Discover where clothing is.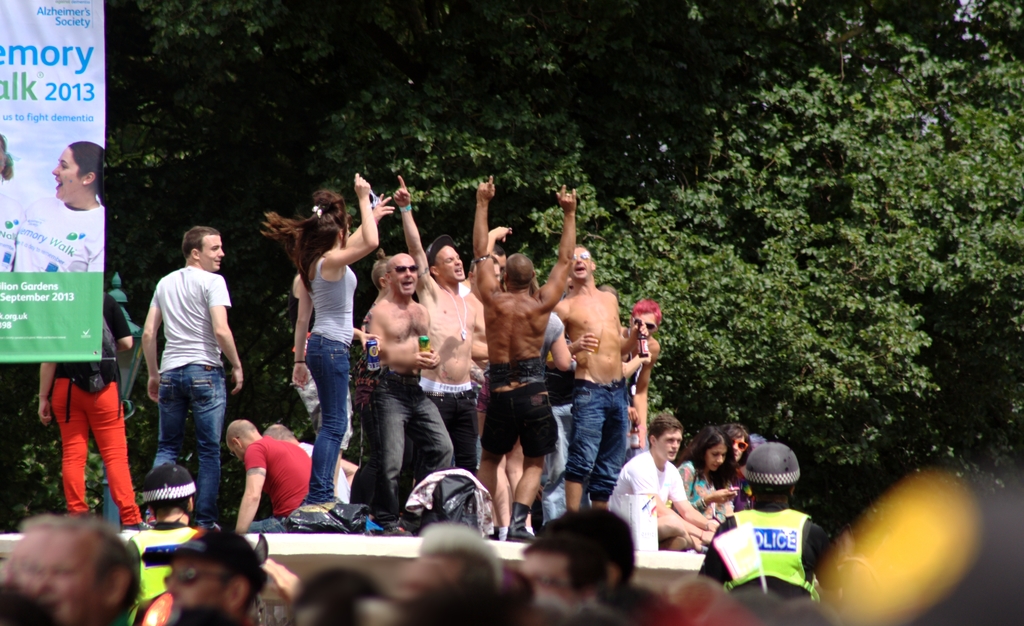
Discovered at (x1=680, y1=465, x2=717, y2=515).
